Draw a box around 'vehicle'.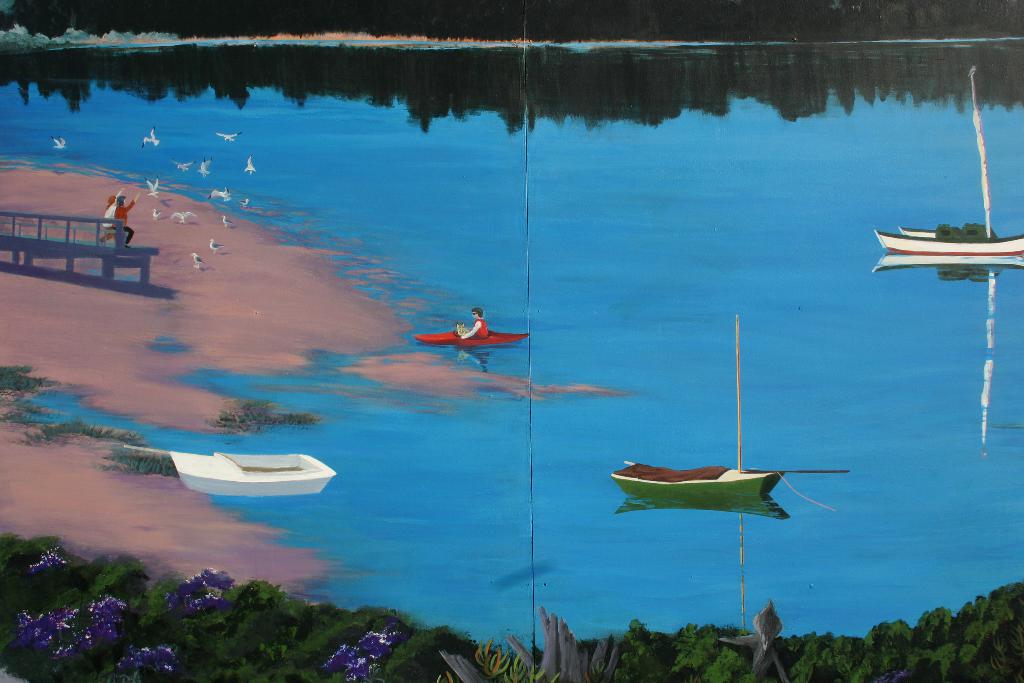
(905,228,936,236).
